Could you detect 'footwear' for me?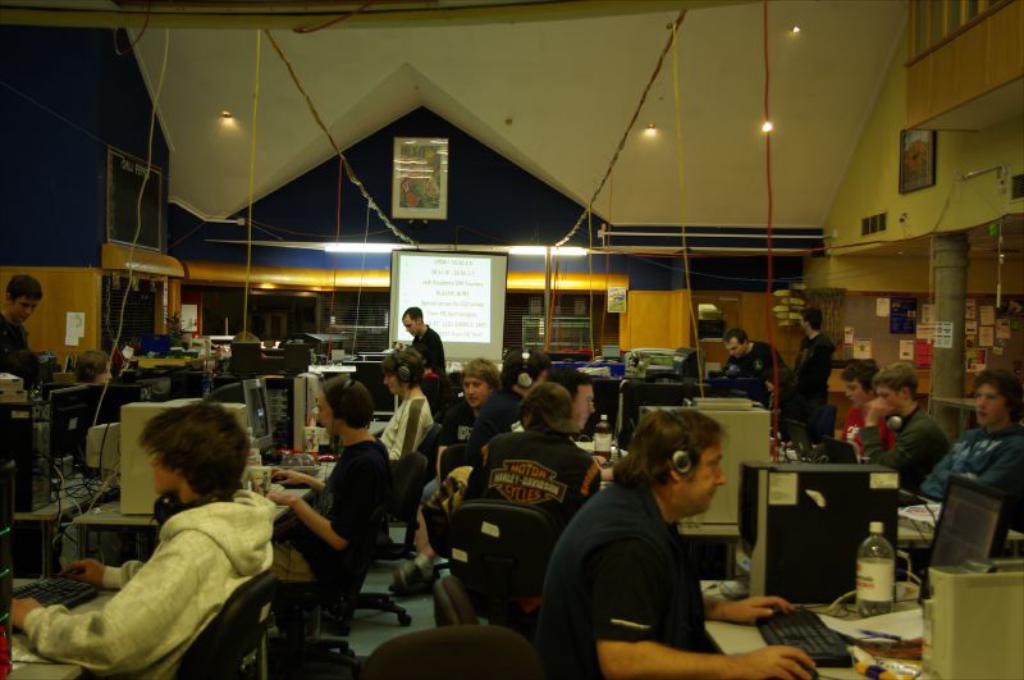
Detection result: x1=398, y1=556, x2=428, y2=598.
